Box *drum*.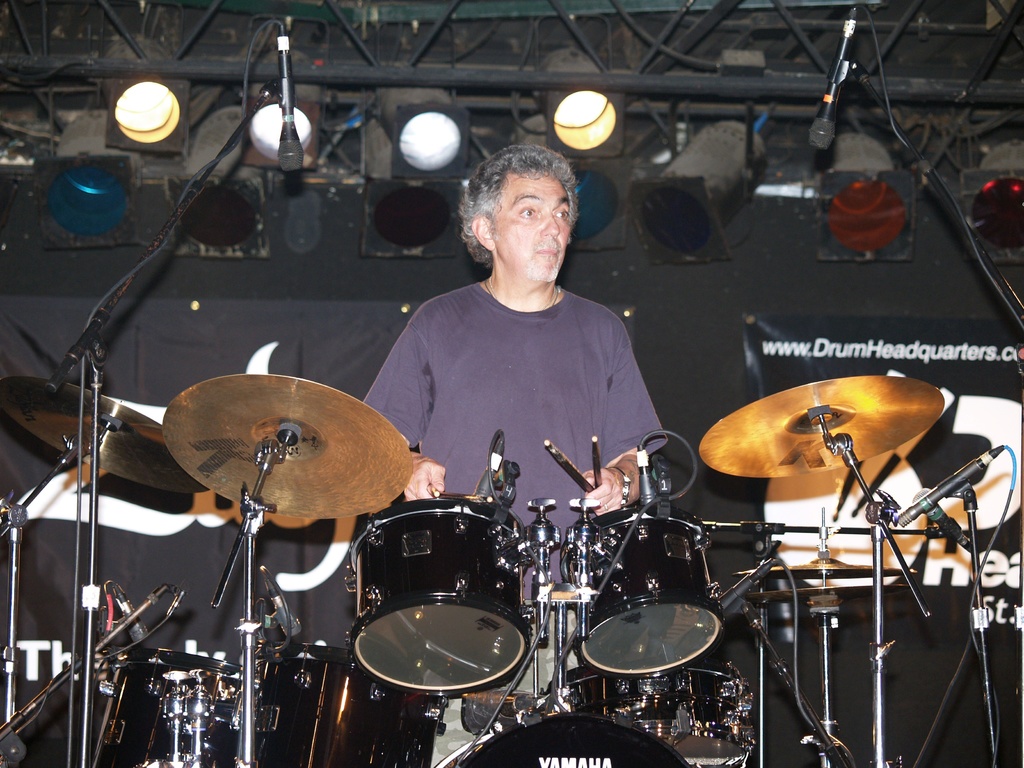
(left=252, top=643, right=447, bottom=767).
